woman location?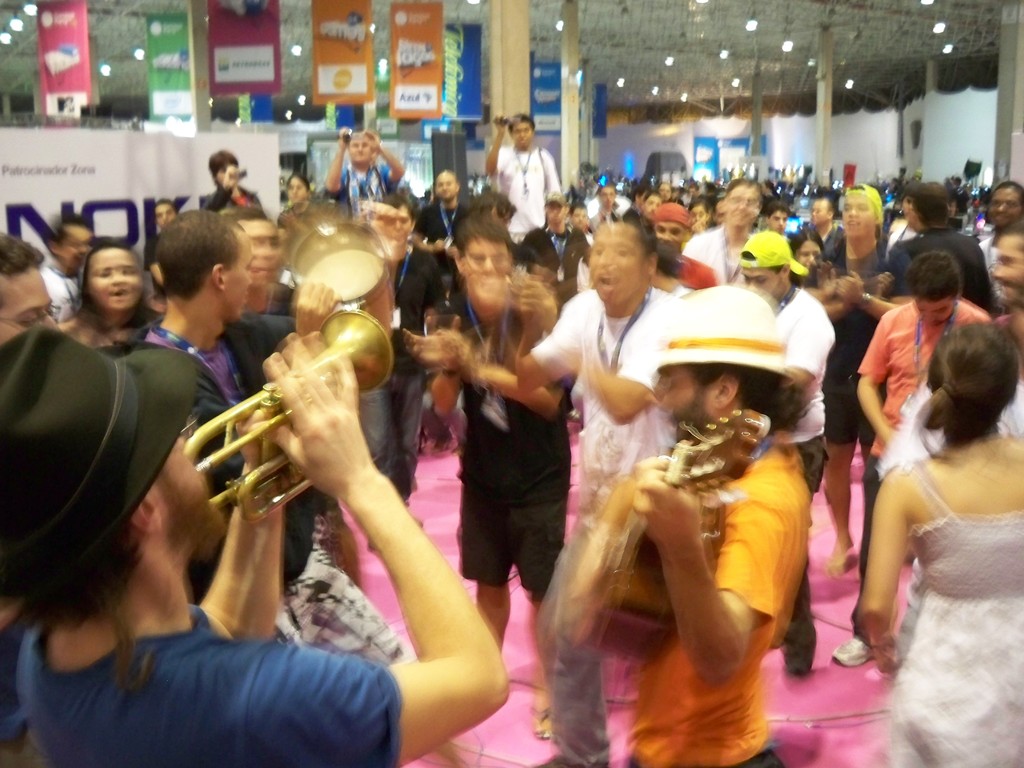
l=51, t=239, r=161, b=357
